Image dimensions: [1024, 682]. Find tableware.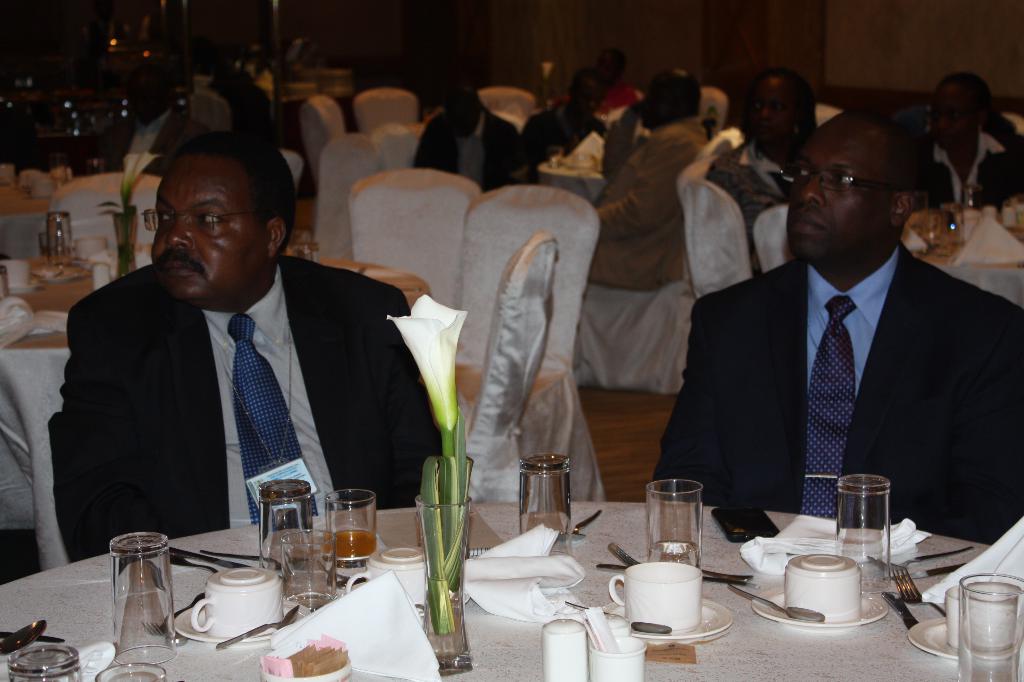
detection(563, 600, 629, 619).
